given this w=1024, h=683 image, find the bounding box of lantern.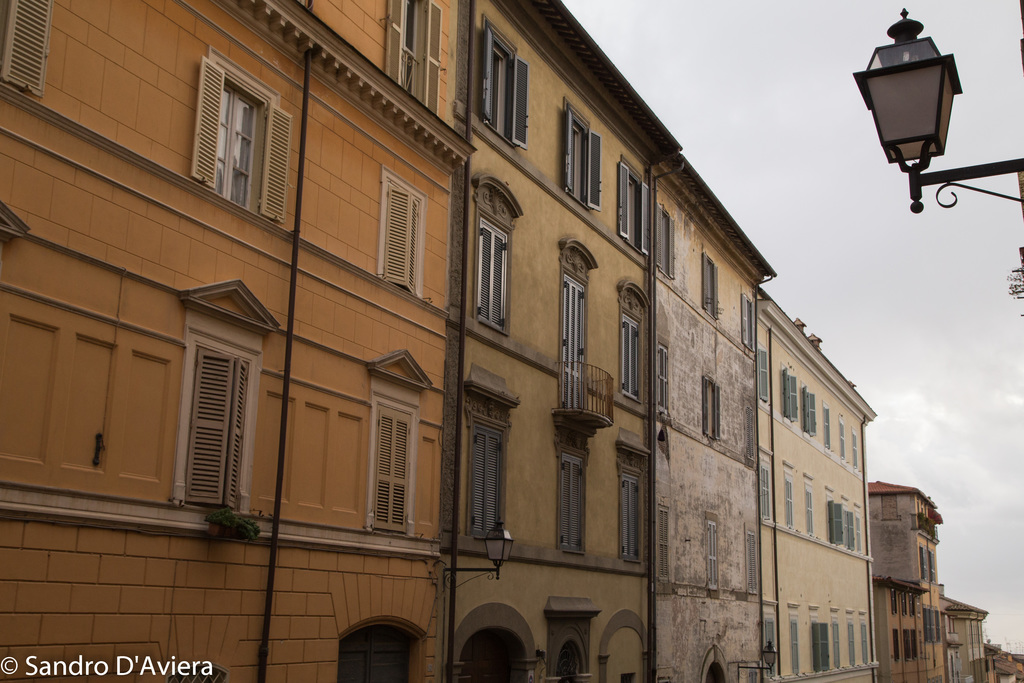
locate(858, 8, 972, 216).
